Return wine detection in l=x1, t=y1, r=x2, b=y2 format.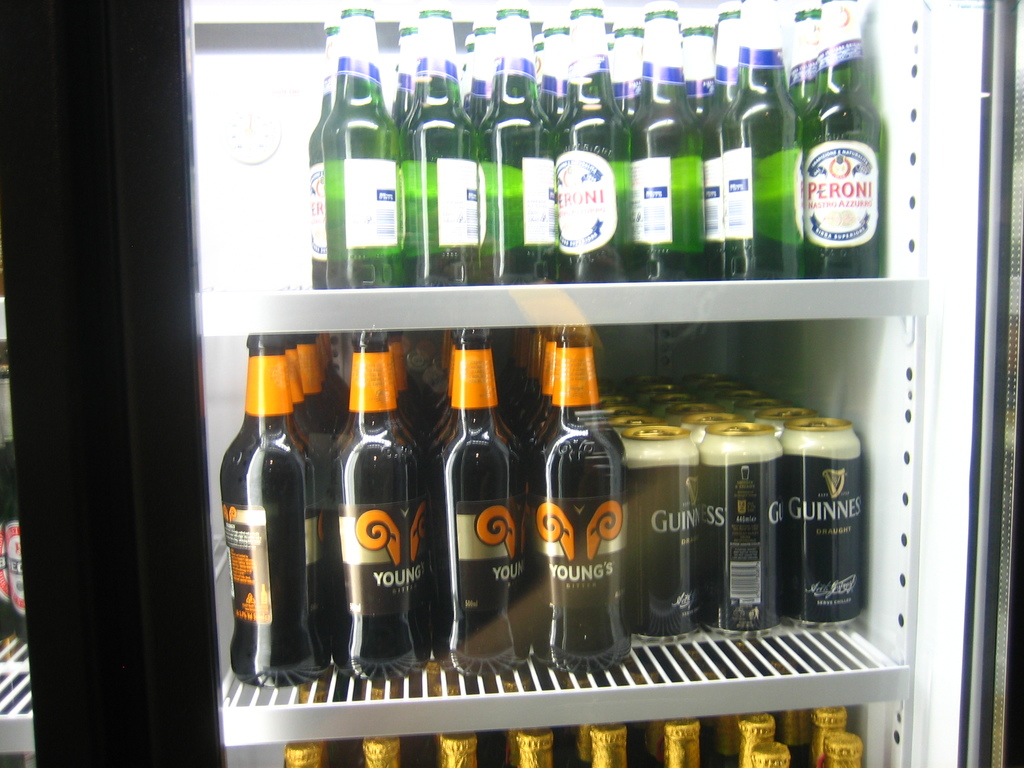
l=301, t=0, r=400, b=292.
